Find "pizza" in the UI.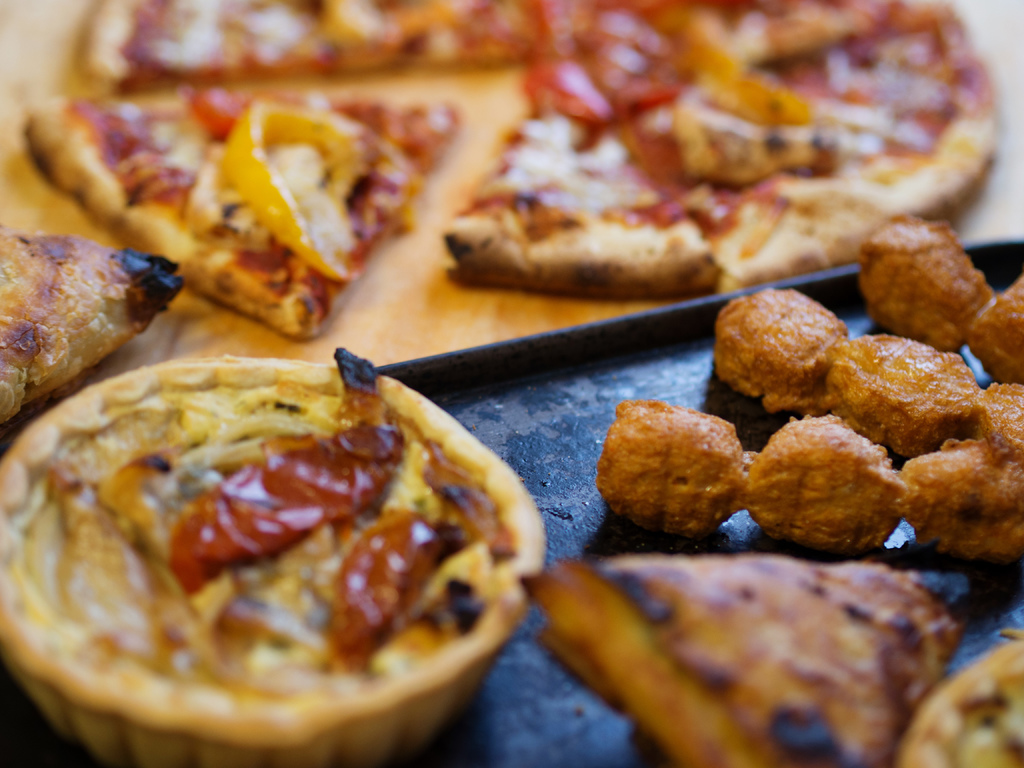
UI element at [x1=19, y1=92, x2=455, y2=334].
